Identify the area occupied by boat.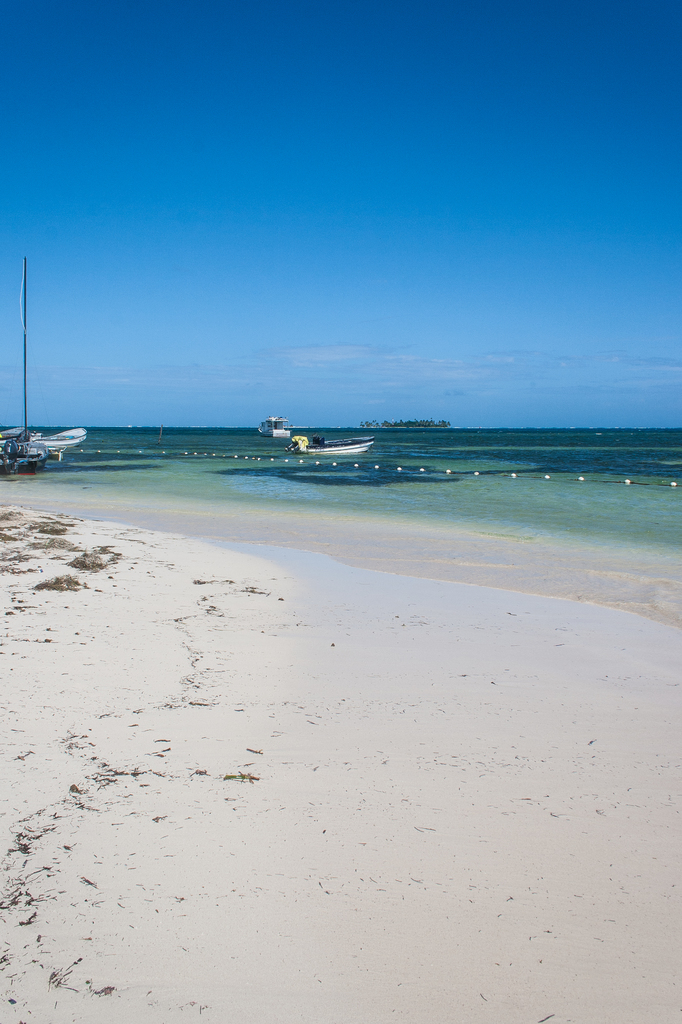
Area: (left=0, top=264, right=52, bottom=470).
